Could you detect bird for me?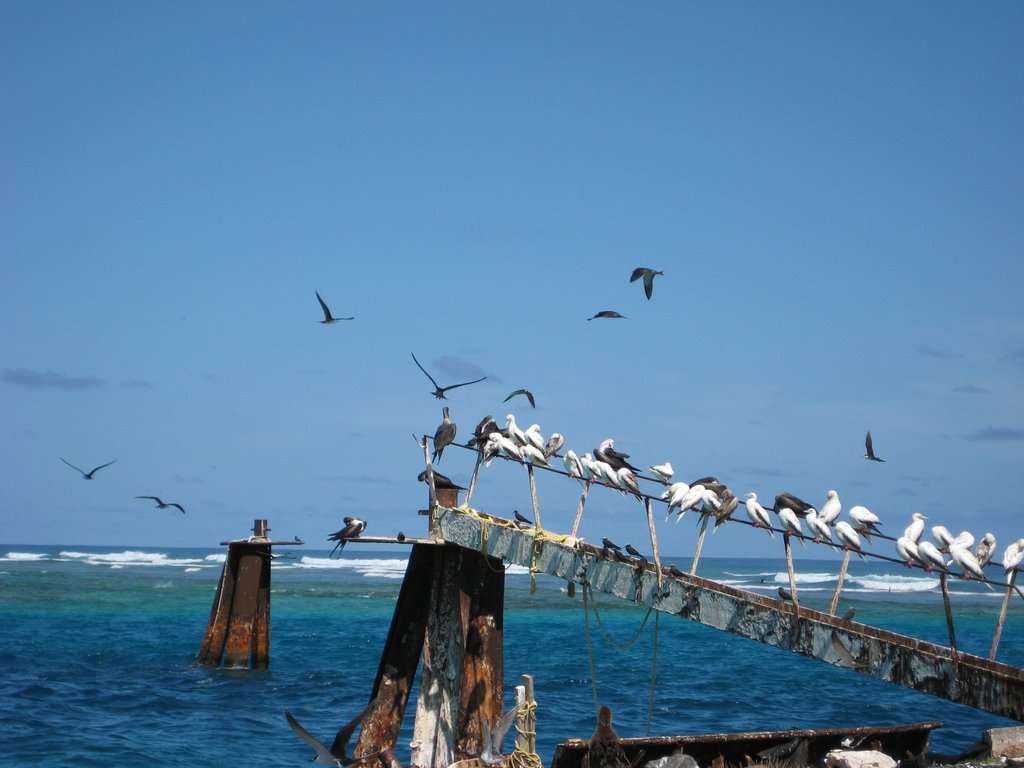
Detection result: <region>295, 538, 303, 544</region>.
